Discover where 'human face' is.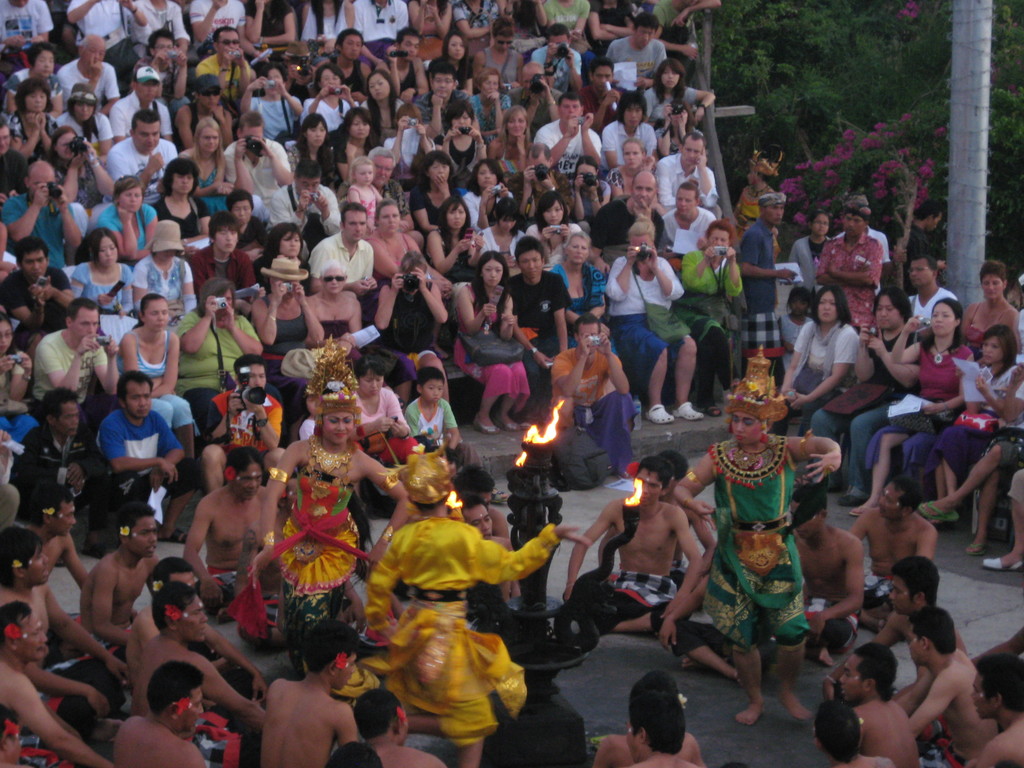
Discovered at l=908, t=257, r=930, b=289.
